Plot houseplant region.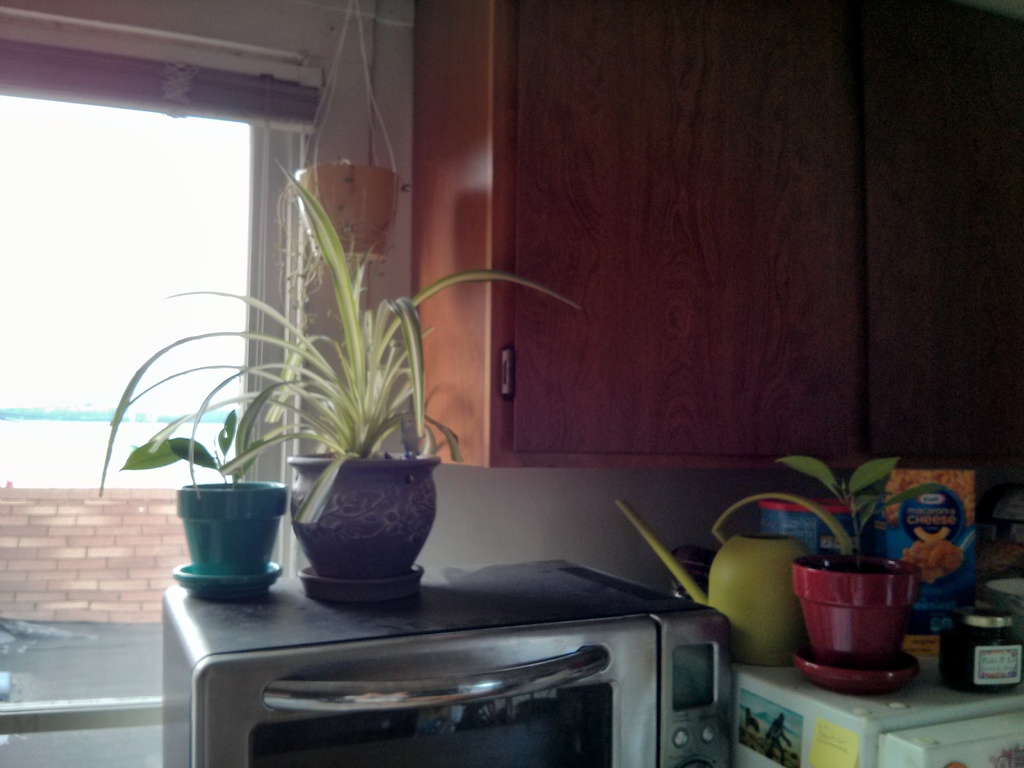
Plotted at locate(120, 372, 310, 586).
